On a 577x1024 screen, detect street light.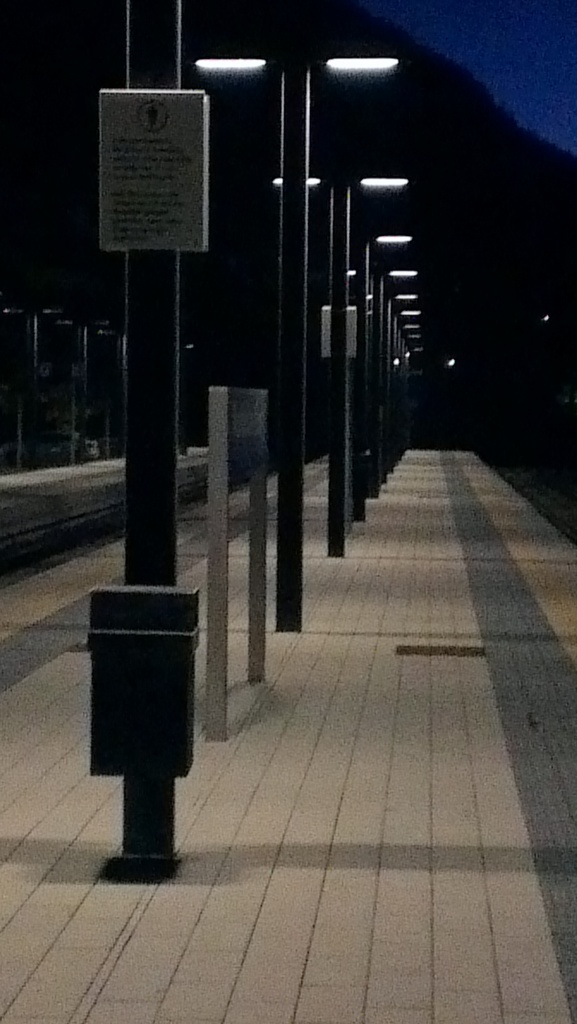
l=373, t=274, r=423, b=498.
